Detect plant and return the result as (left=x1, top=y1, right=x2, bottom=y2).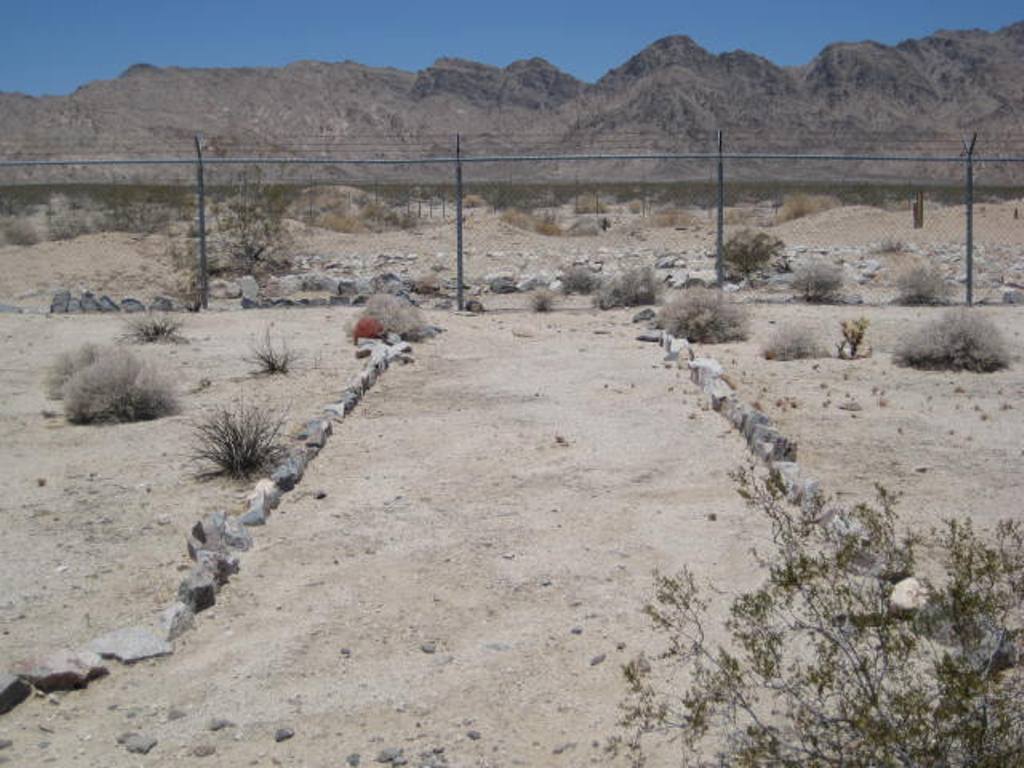
(left=865, top=183, right=913, bottom=206).
